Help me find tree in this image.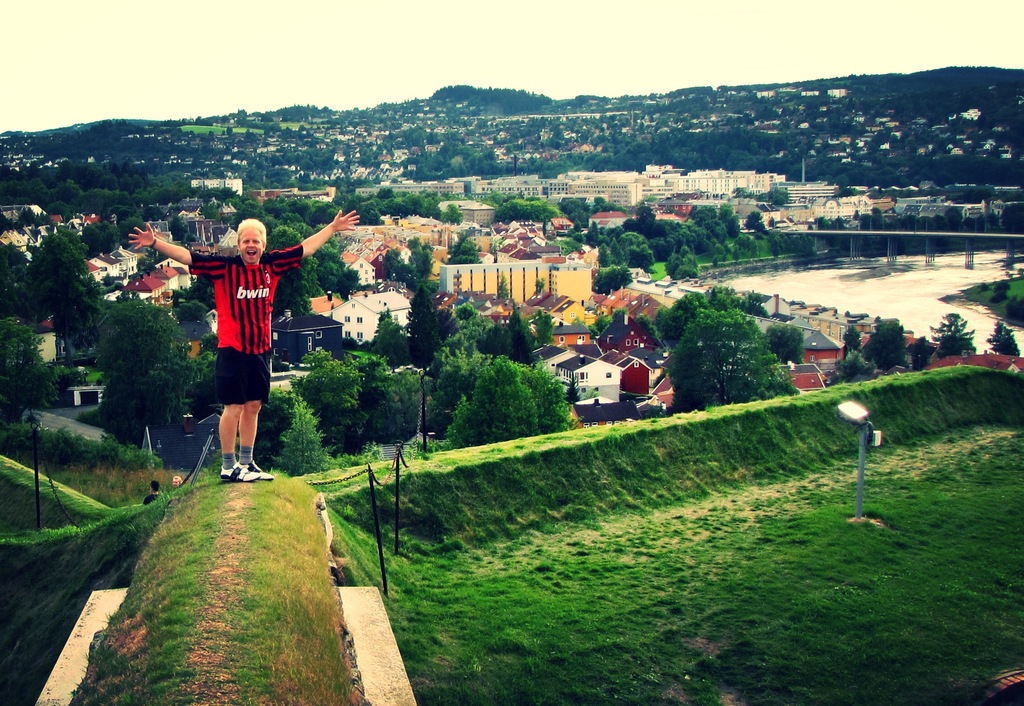
Found it: [x1=928, y1=310, x2=975, y2=357].
